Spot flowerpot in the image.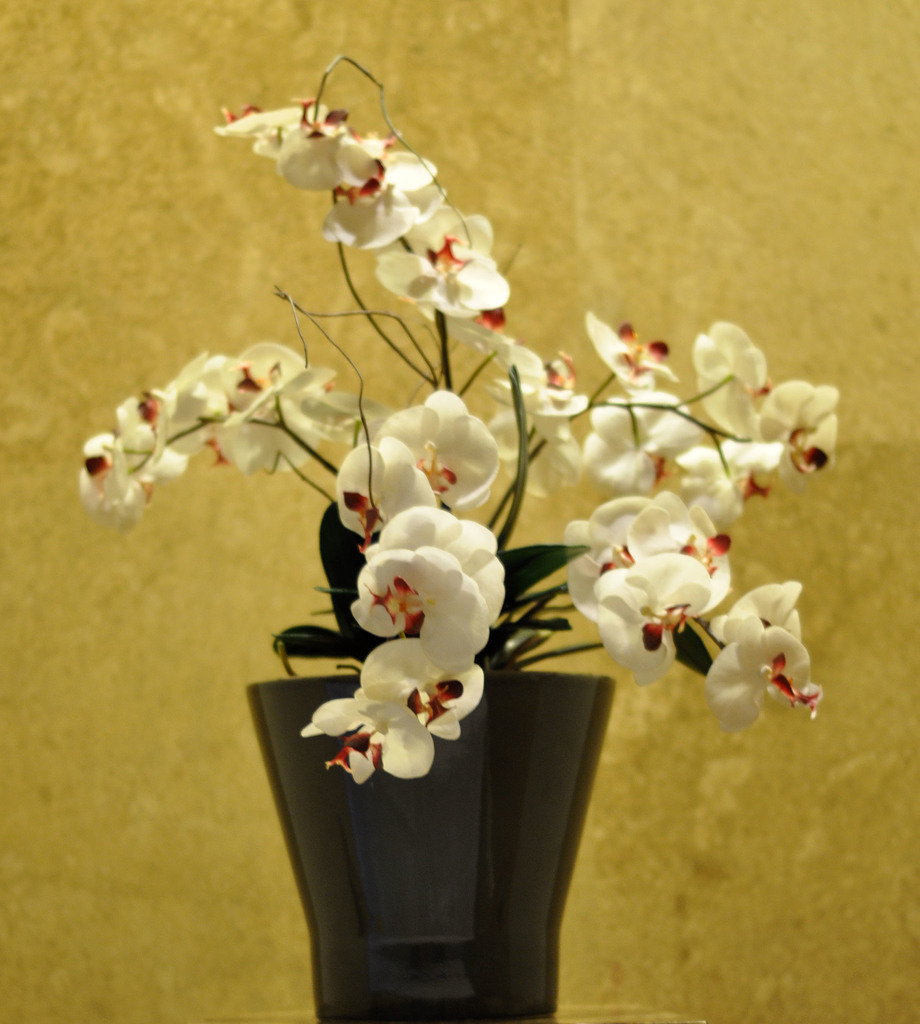
flowerpot found at bbox(250, 673, 613, 1023).
